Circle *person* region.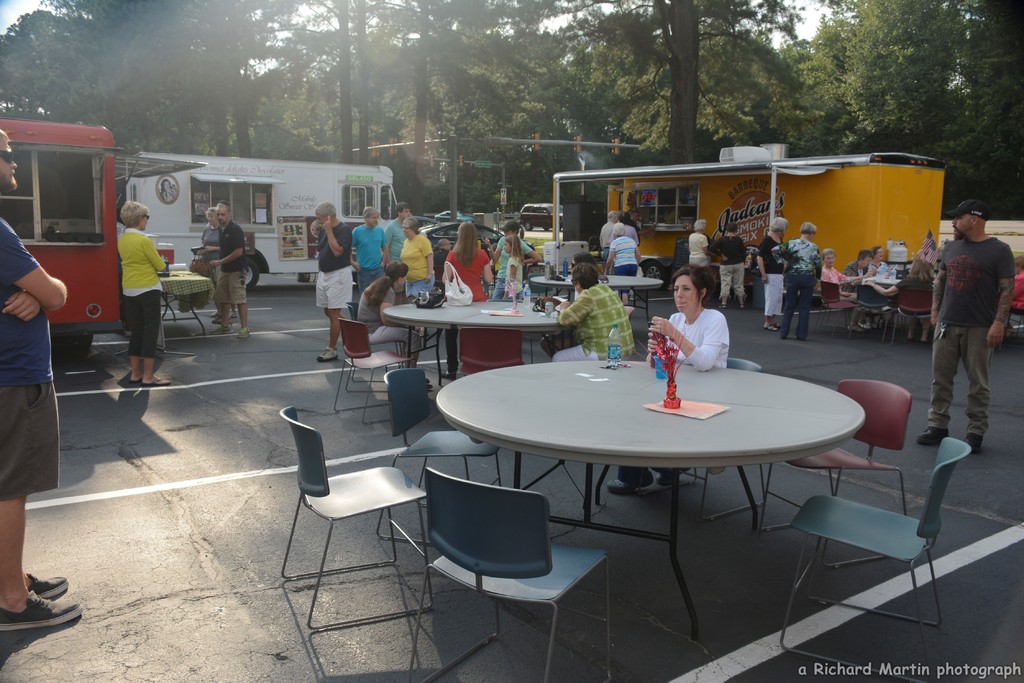
Region: 435:238:452:281.
